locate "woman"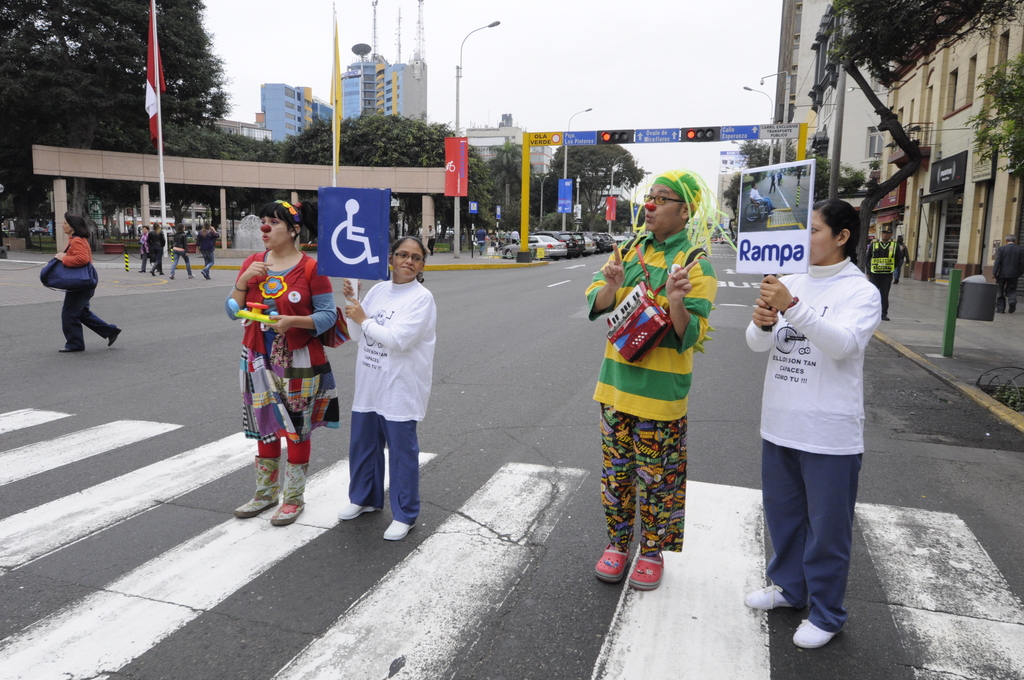
x1=336 y1=235 x2=435 y2=540
